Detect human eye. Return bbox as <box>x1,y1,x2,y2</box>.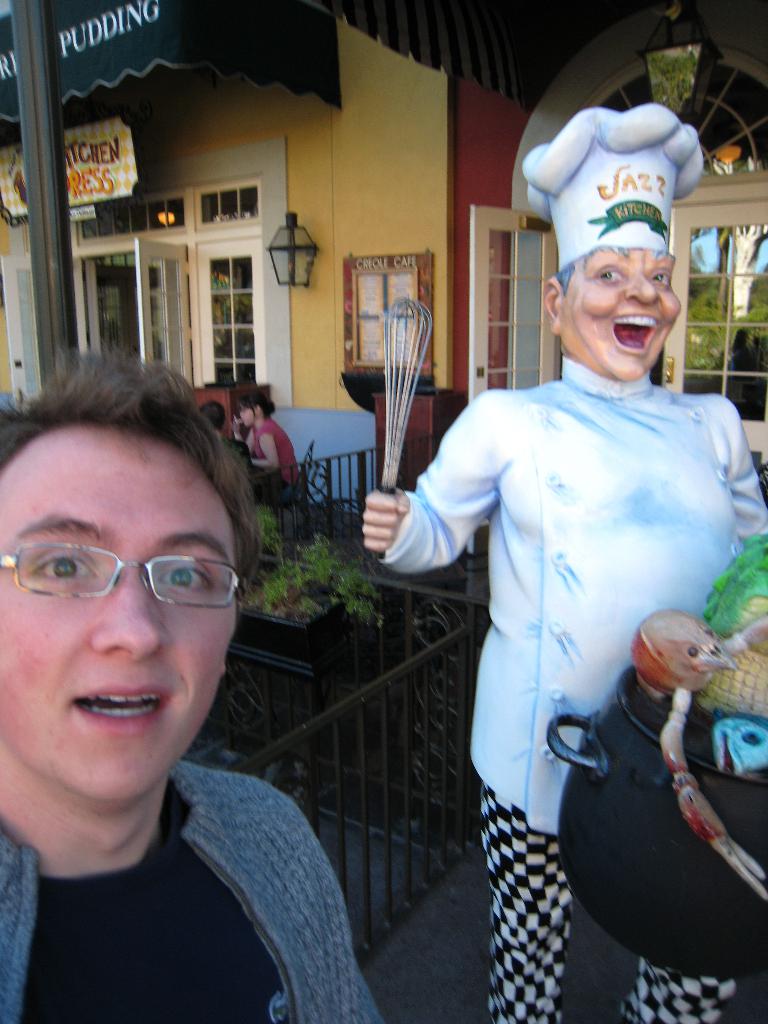
<box>588,258,628,288</box>.
